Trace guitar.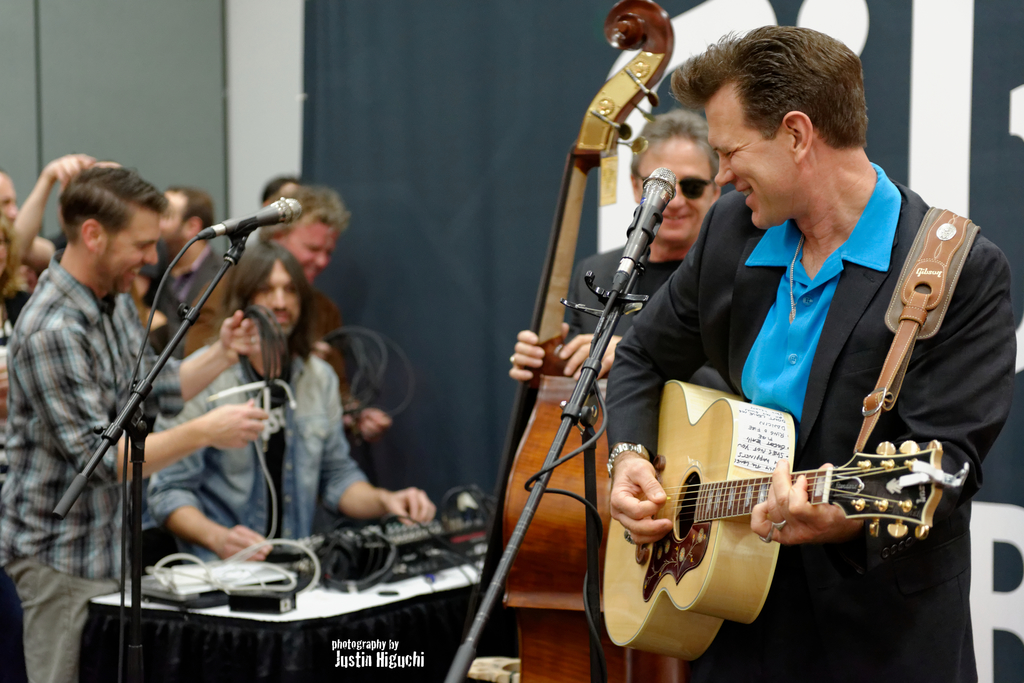
Traced to <bbox>560, 370, 954, 634</bbox>.
